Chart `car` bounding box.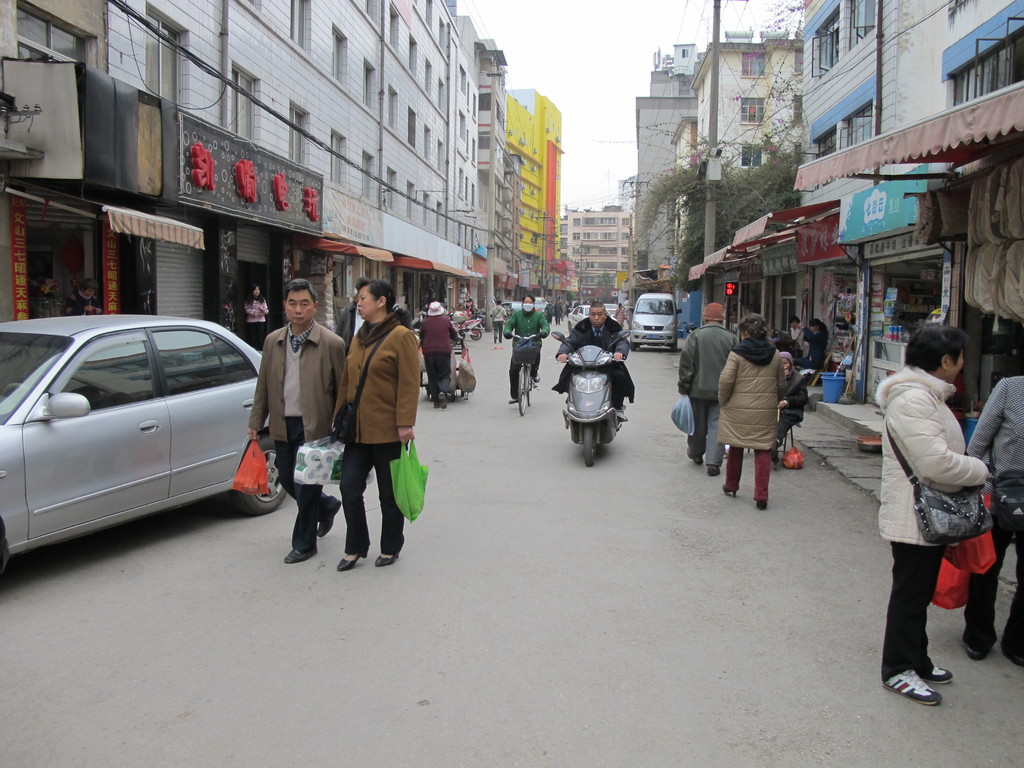
Charted: (x1=635, y1=289, x2=680, y2=356).
